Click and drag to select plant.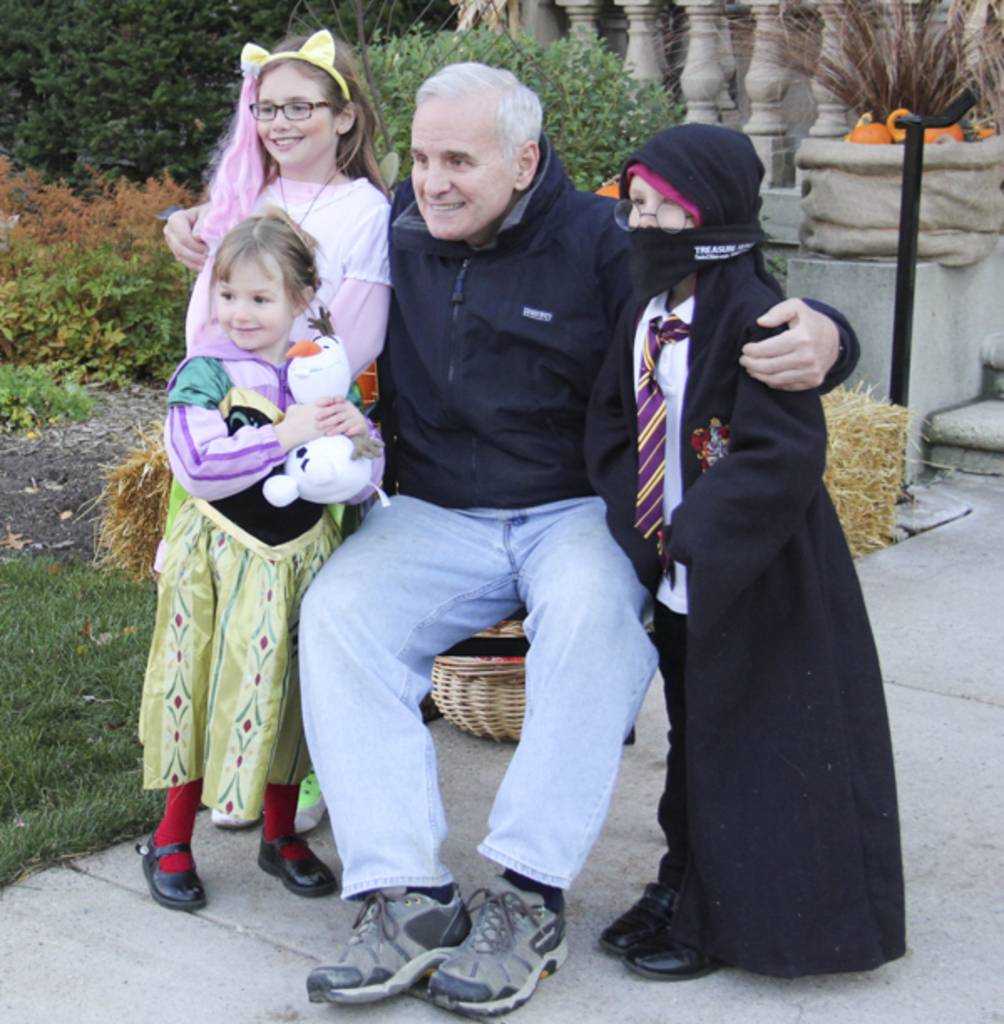
Selection: [left=701, top=0, right=1002, bottom=137].
